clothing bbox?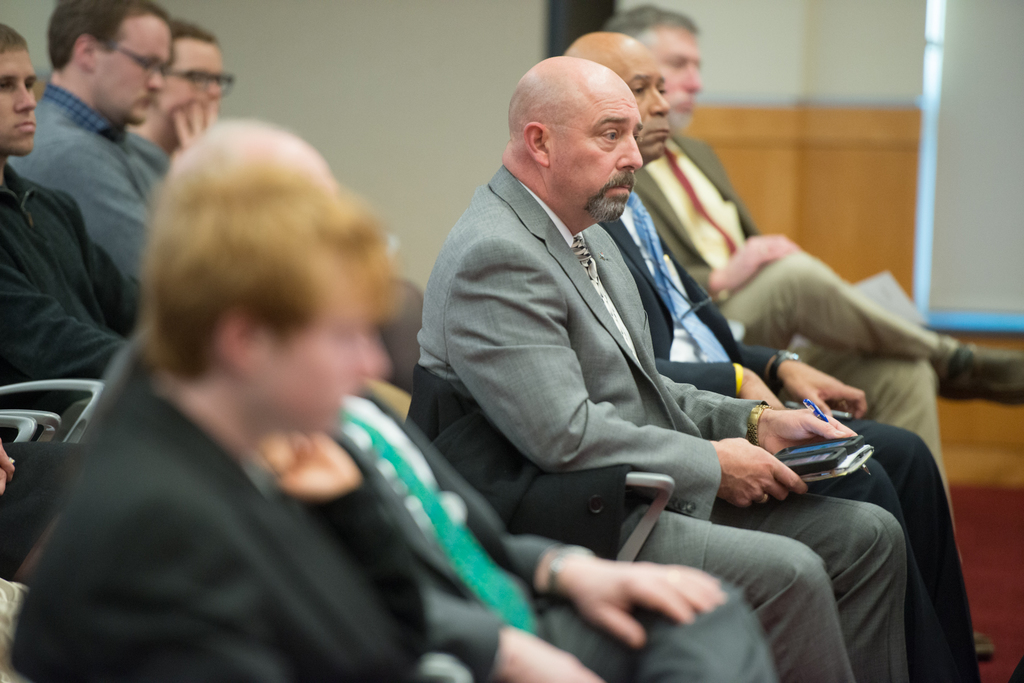
[x1=4, y1=80, x2=170, y2=289]
